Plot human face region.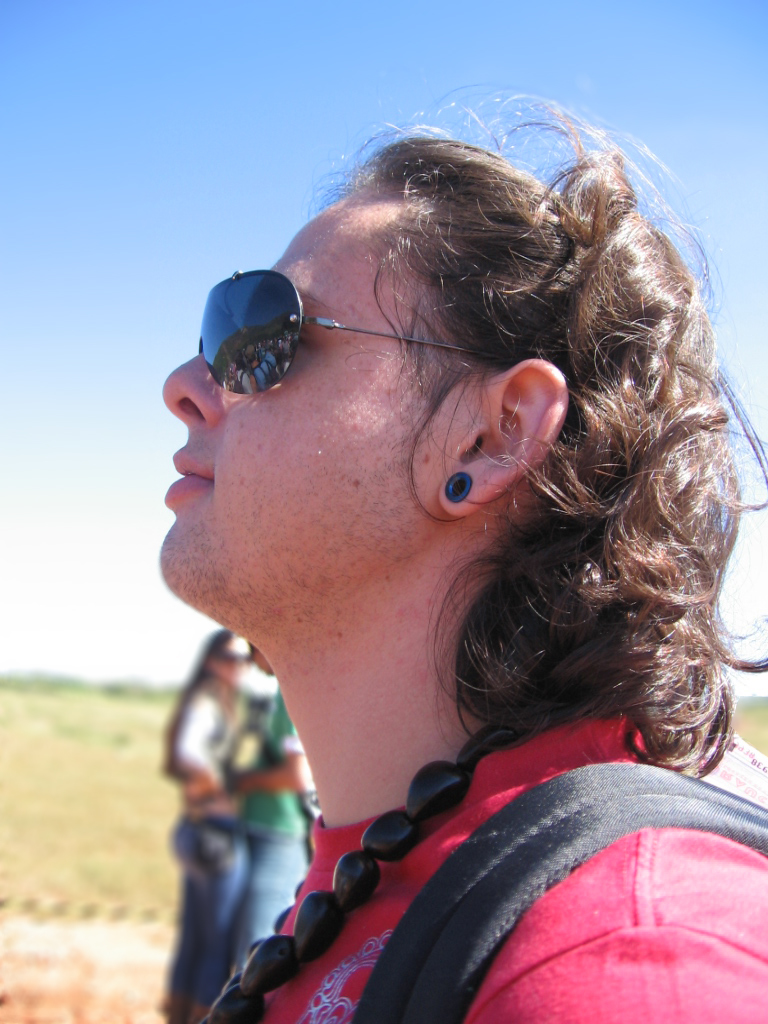
Plotted at Rect(158, 177, 438, 638).
